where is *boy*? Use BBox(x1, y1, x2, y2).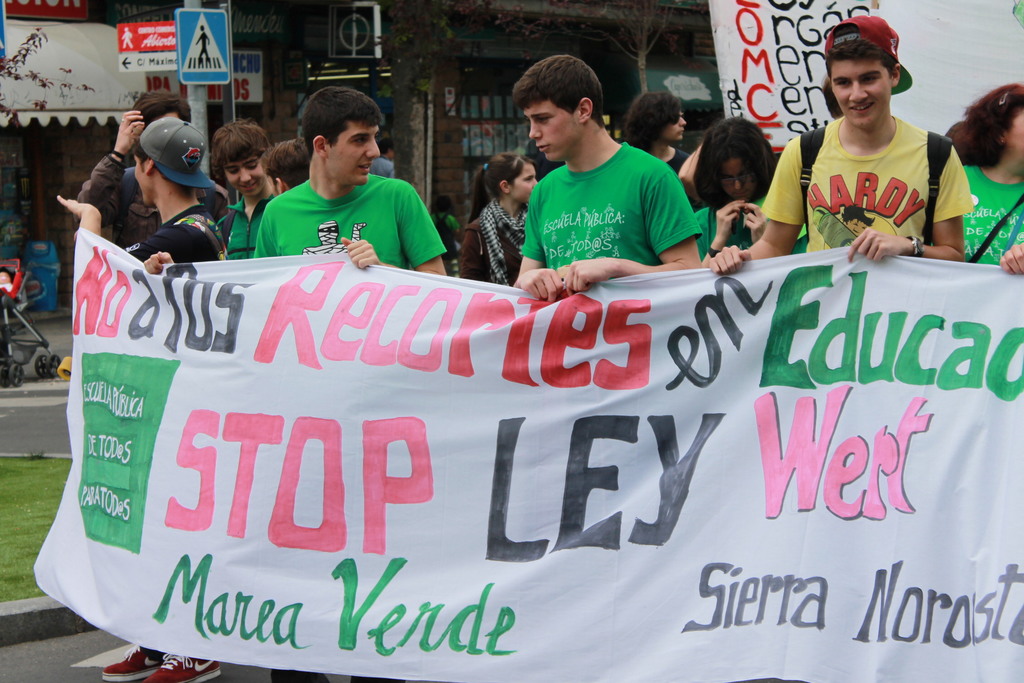
BBox(262, 126, 309, 195).
